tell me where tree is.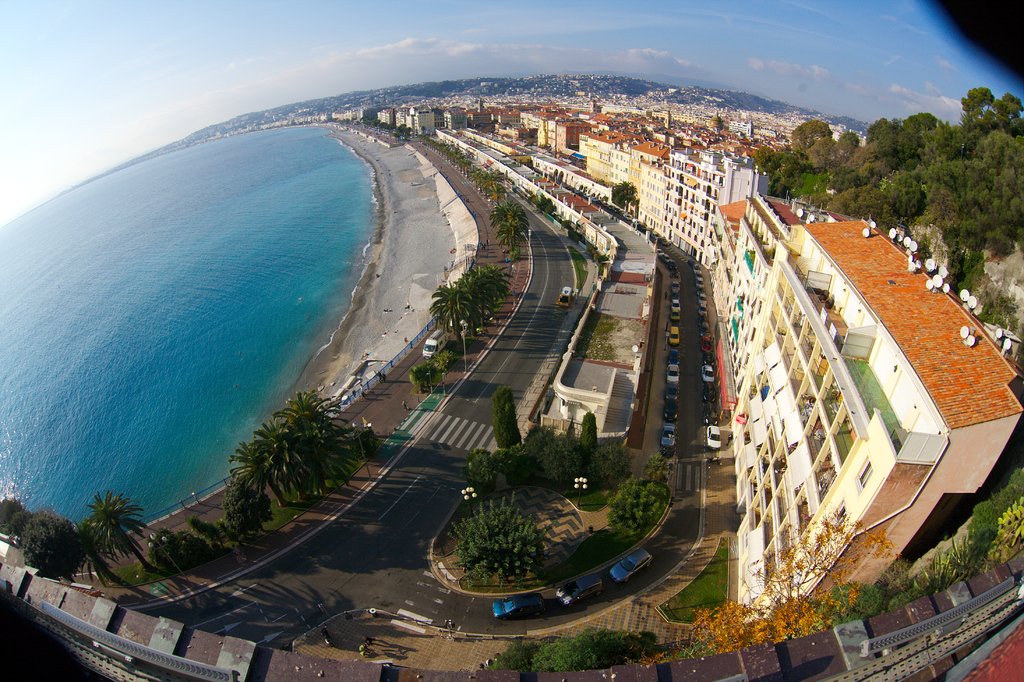
tree is at BBox(452, 266, 495, 335).
